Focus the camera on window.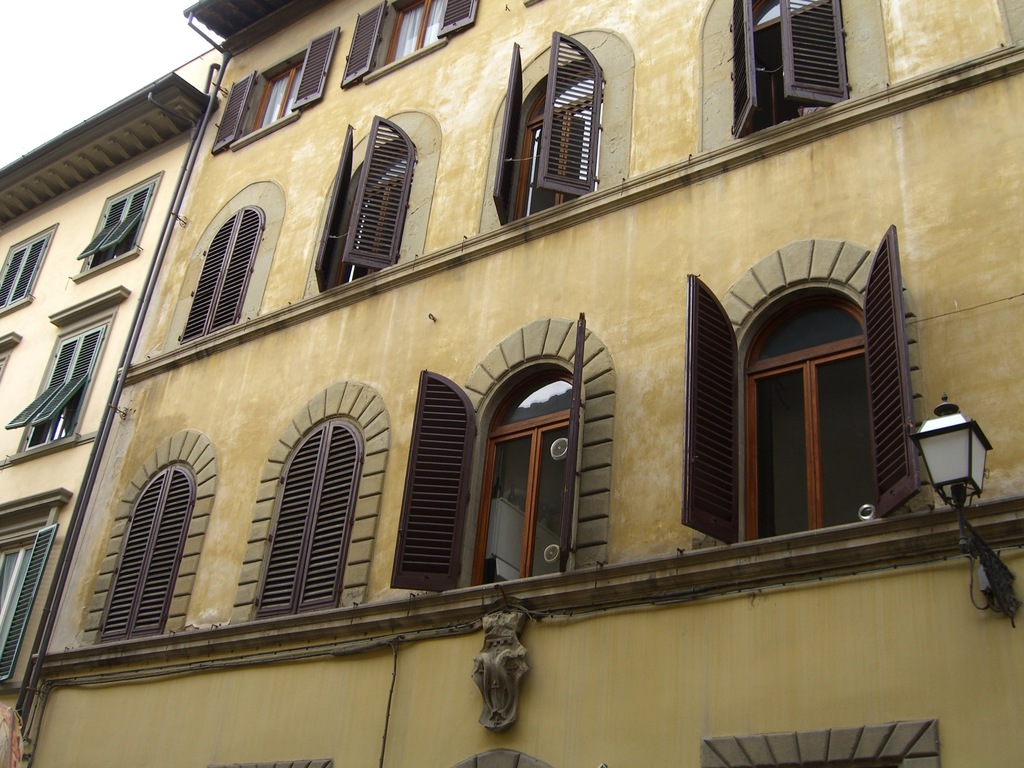
Focus region: [x1=225, y1=372, x2=390, y2=624].
